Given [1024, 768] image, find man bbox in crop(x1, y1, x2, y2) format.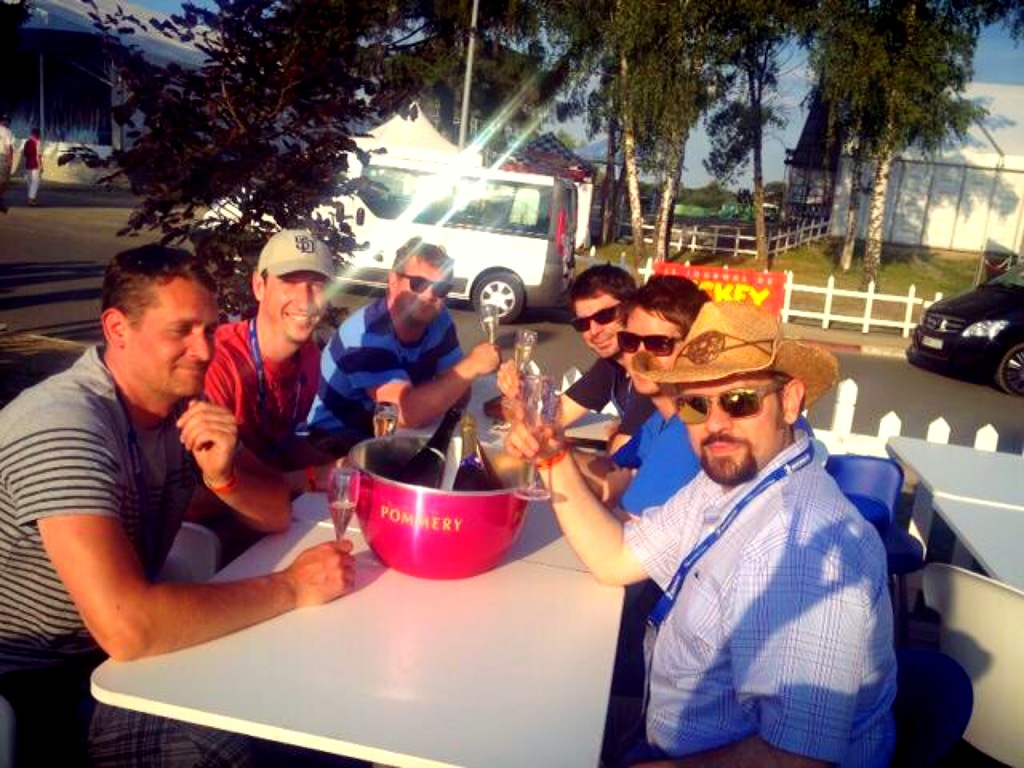
crop(201, 225, 350, 549).
